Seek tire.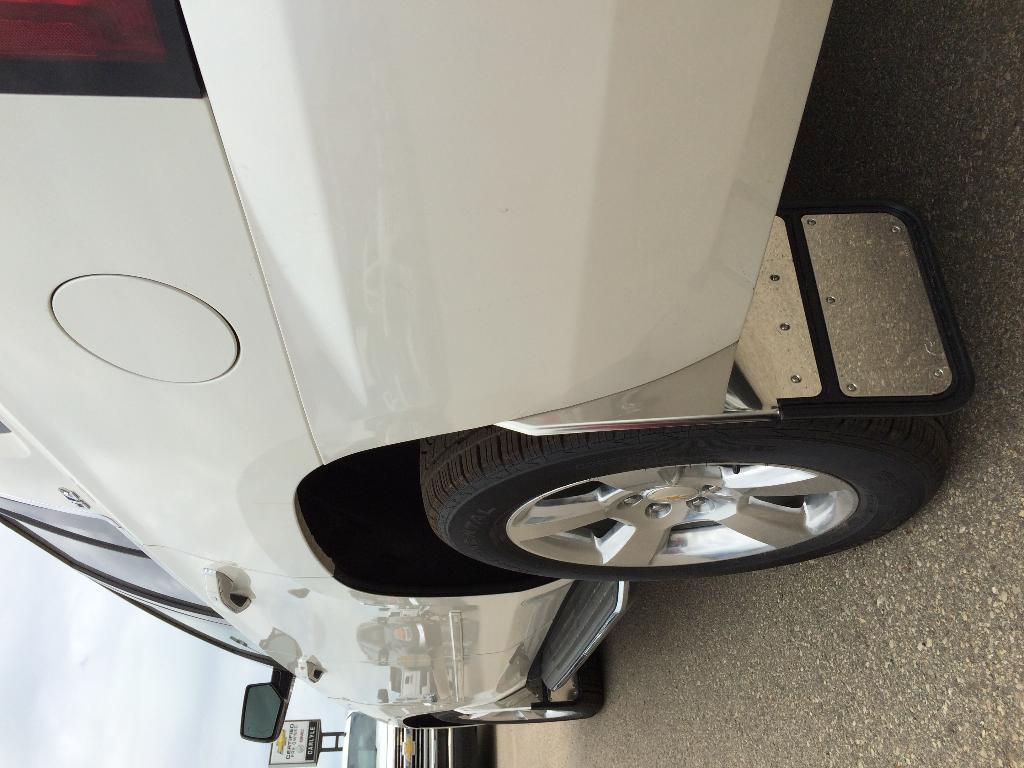
detection(389, 428, 922, 598).
